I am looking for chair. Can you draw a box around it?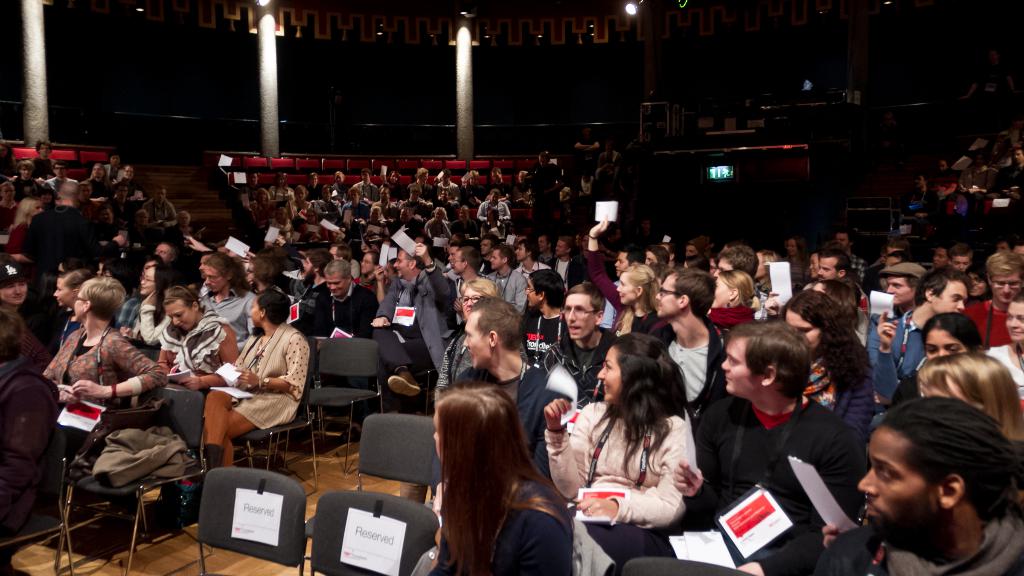
Sure, the bounding box is 624:555:754:575.
